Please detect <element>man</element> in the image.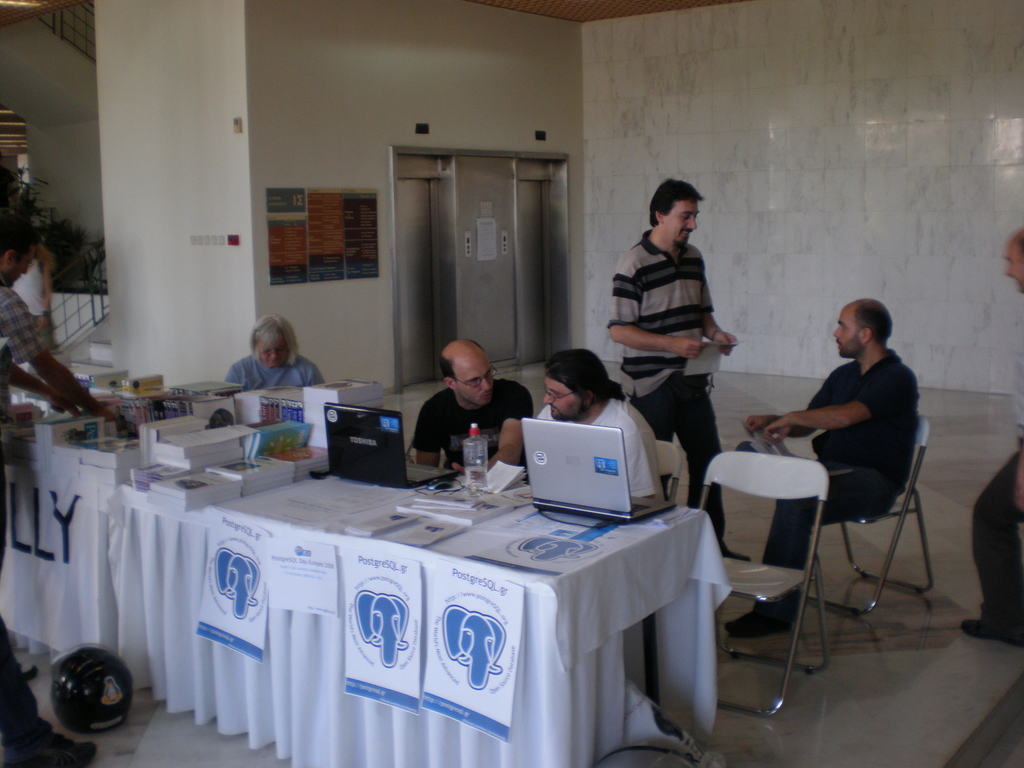
<region>0, 218, 127, 767</region>.
